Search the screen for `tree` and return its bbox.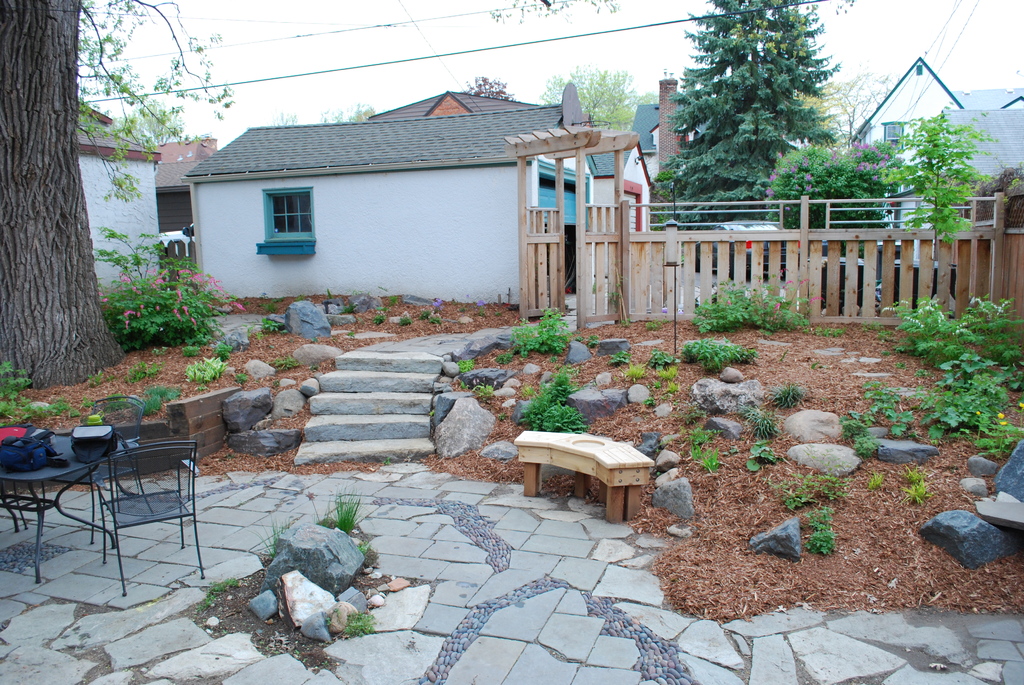
Found: <bbox>652, 0, 845, 230</bbox>.
